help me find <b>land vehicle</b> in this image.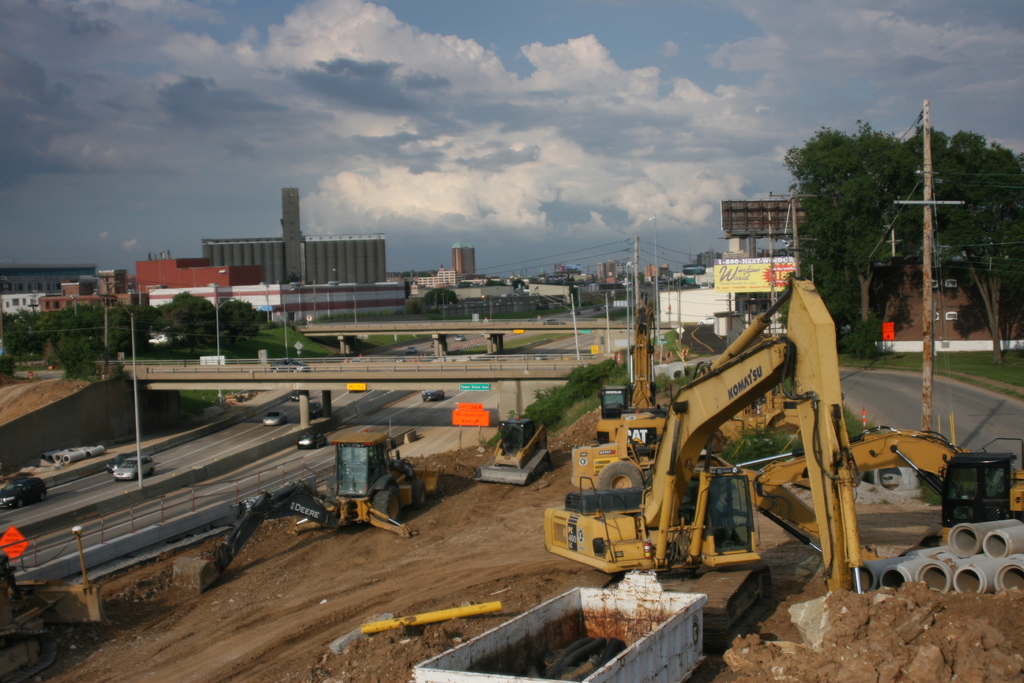
Found it: crop(0, 474, 50, 511).
